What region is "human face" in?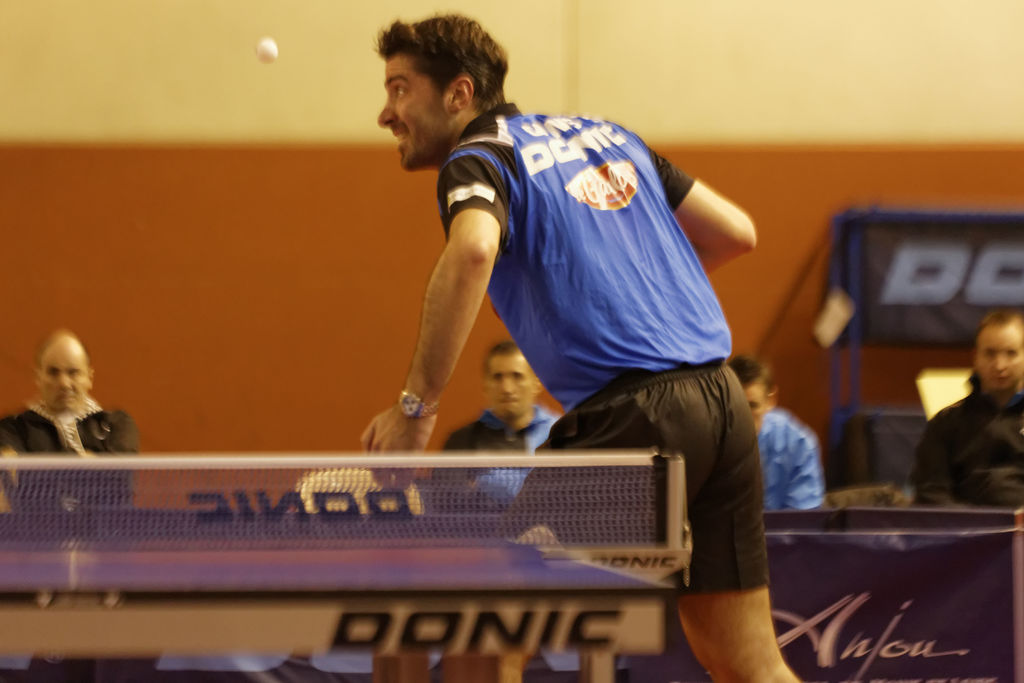
<box>737,378,766,436</box>.
